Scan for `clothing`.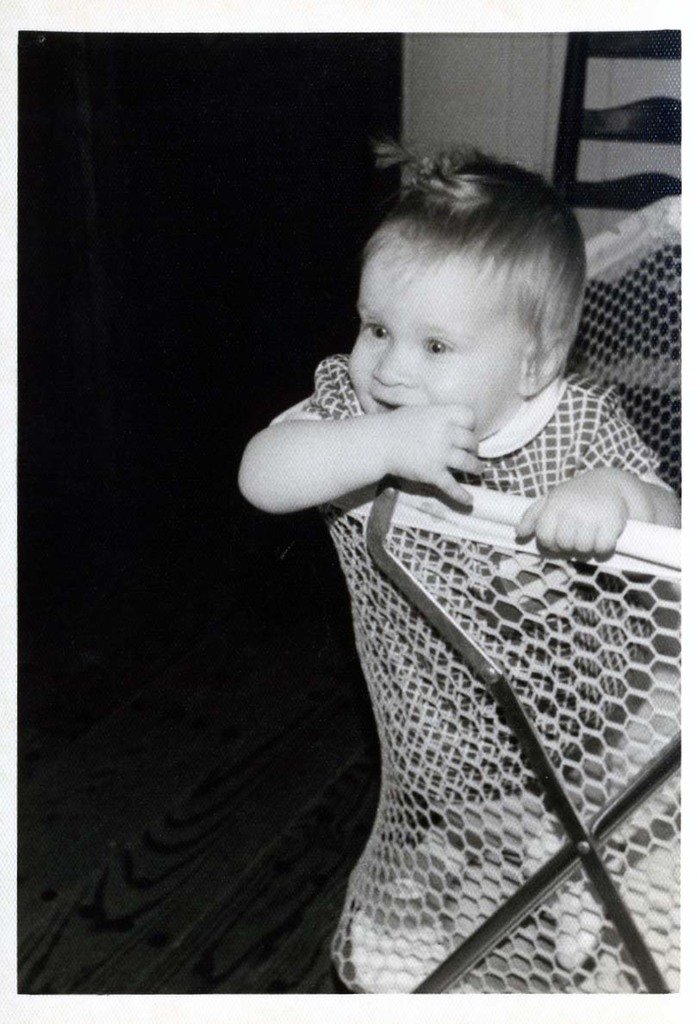
Scan result: left=255, top=126, right=682, bottom=546.
